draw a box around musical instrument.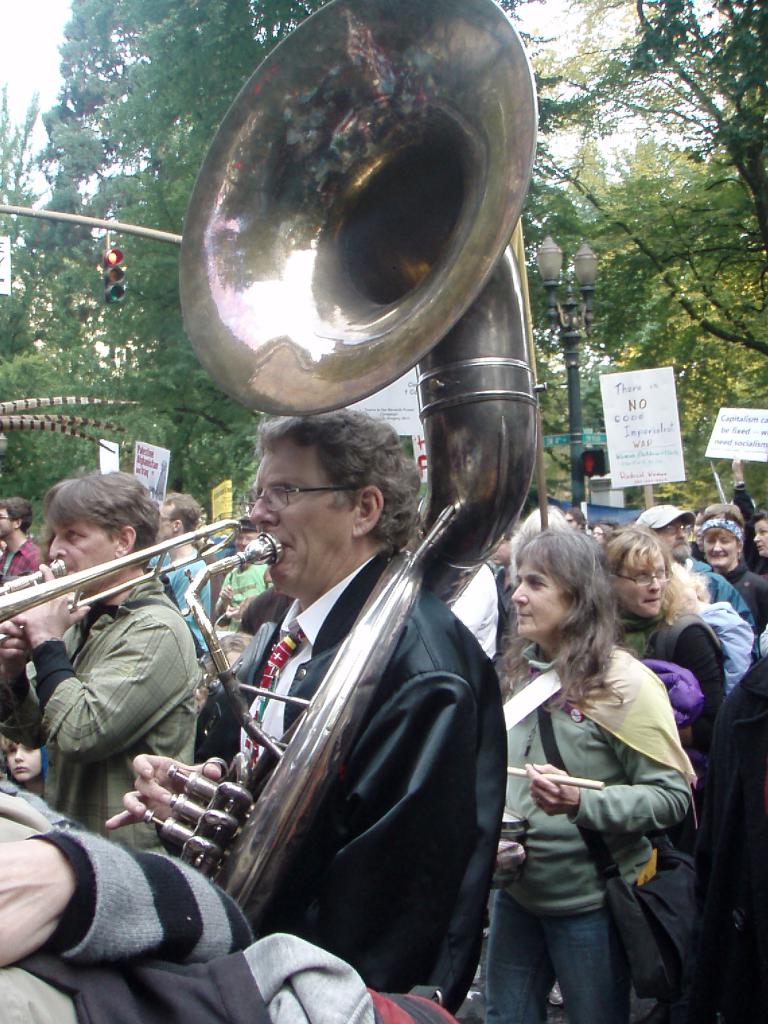
region(479, 801, 523, 900).
